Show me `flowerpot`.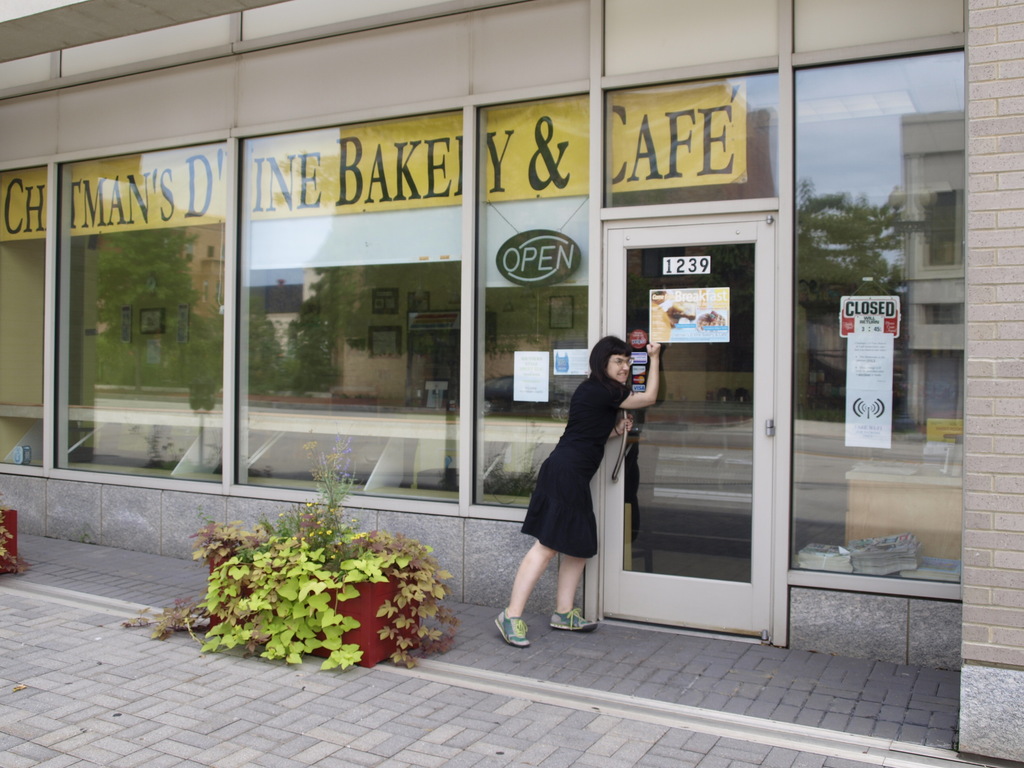
`flowerpot` is here: select_region(0, 509, 19, 572).
